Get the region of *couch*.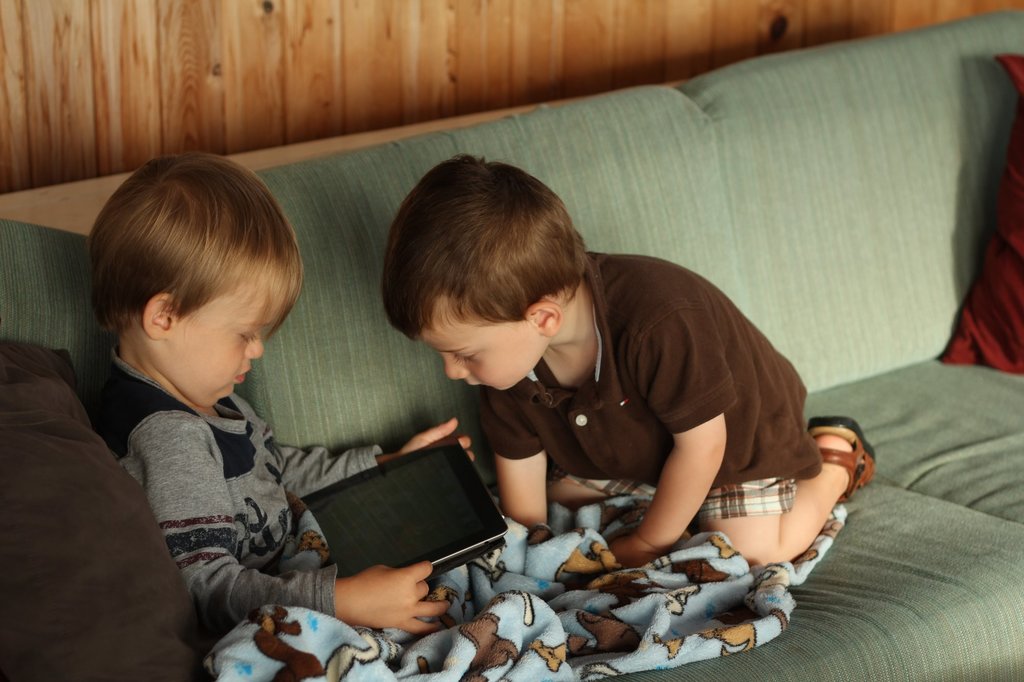
[x1=0, y1=7, x2=1023, y2=681].
